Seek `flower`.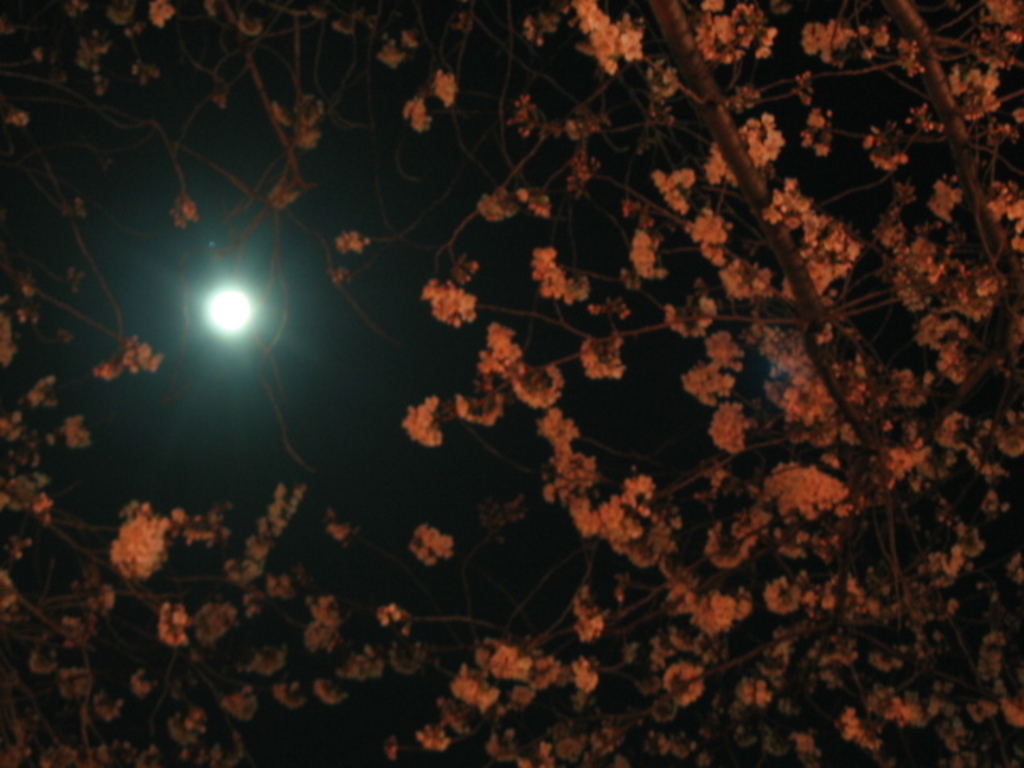
bbox=[566, 474, 683, 574].
